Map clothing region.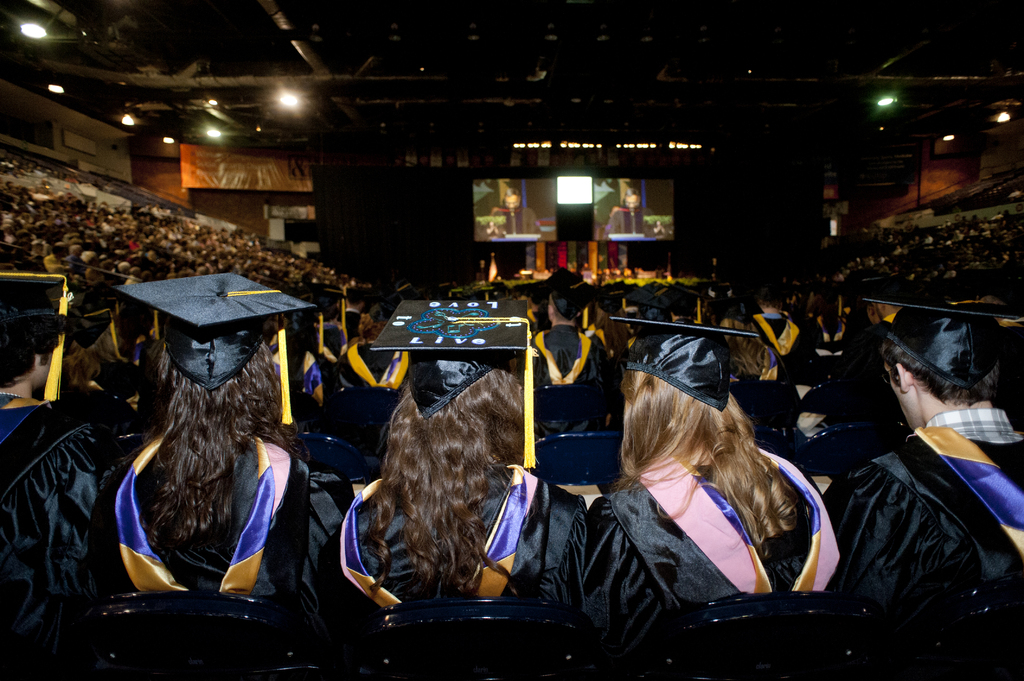
Mapped to l=77, t=421, r=317, b=644.
